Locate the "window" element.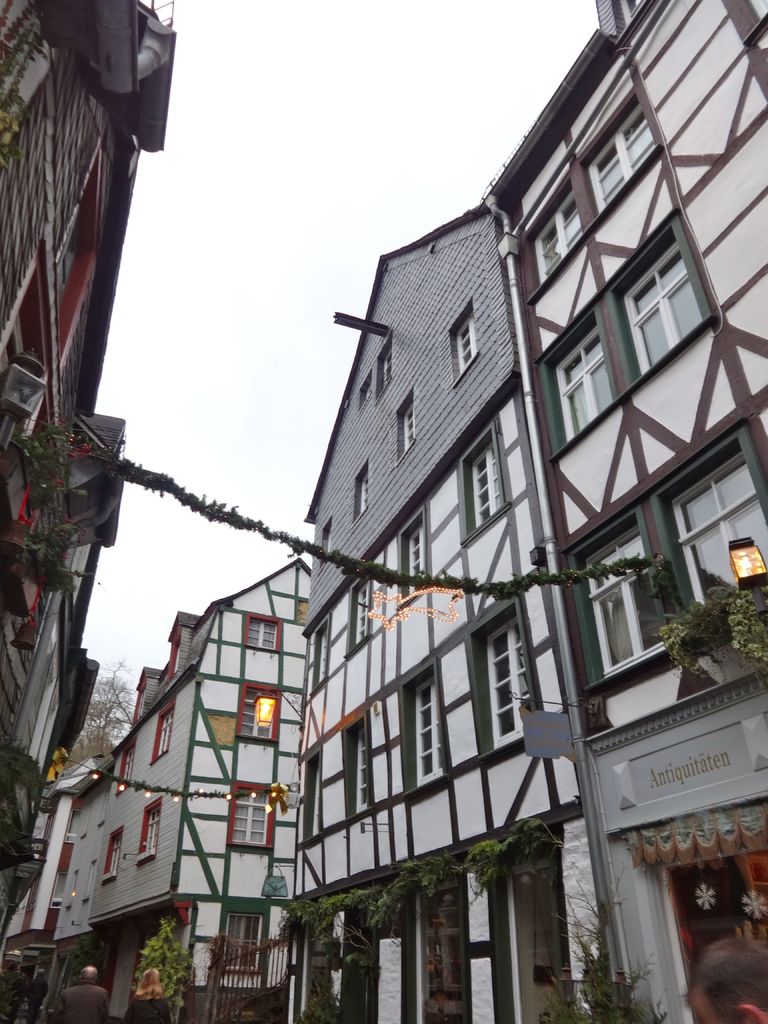
Element bbox: bbox=(468, 442, 500, 531).
